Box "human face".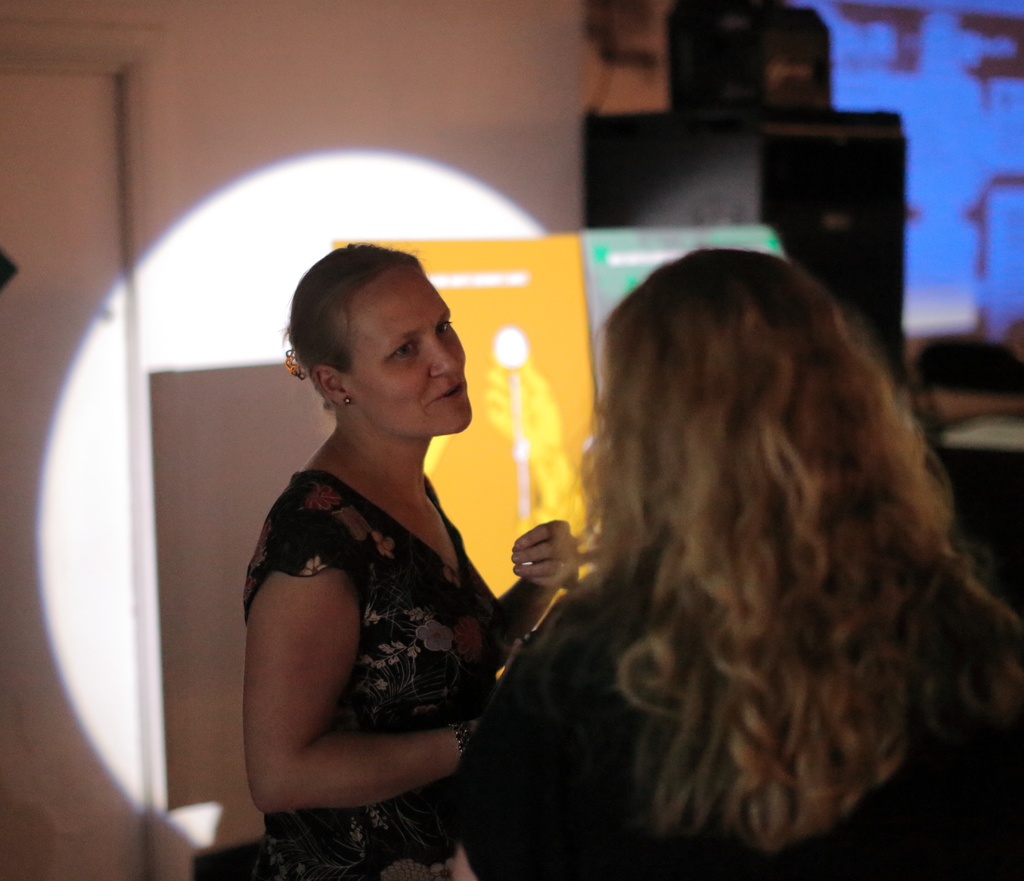
Rect(350, 267, 477, 427).
